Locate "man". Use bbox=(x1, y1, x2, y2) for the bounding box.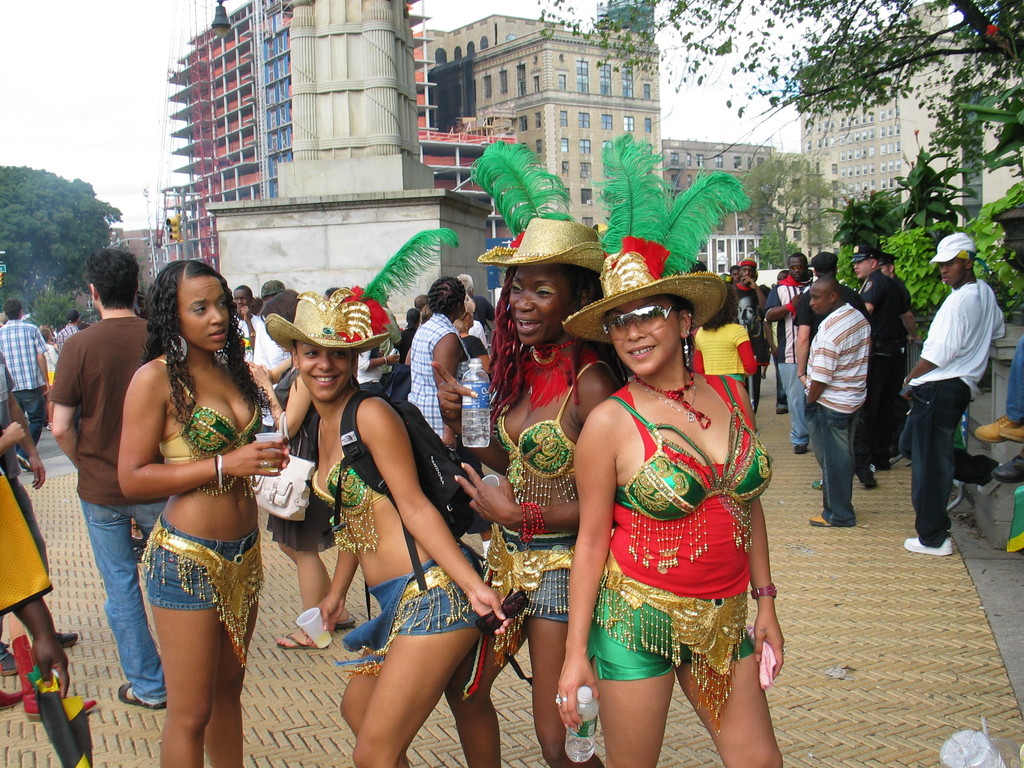
bbox=(0, 296, 55, 472).
